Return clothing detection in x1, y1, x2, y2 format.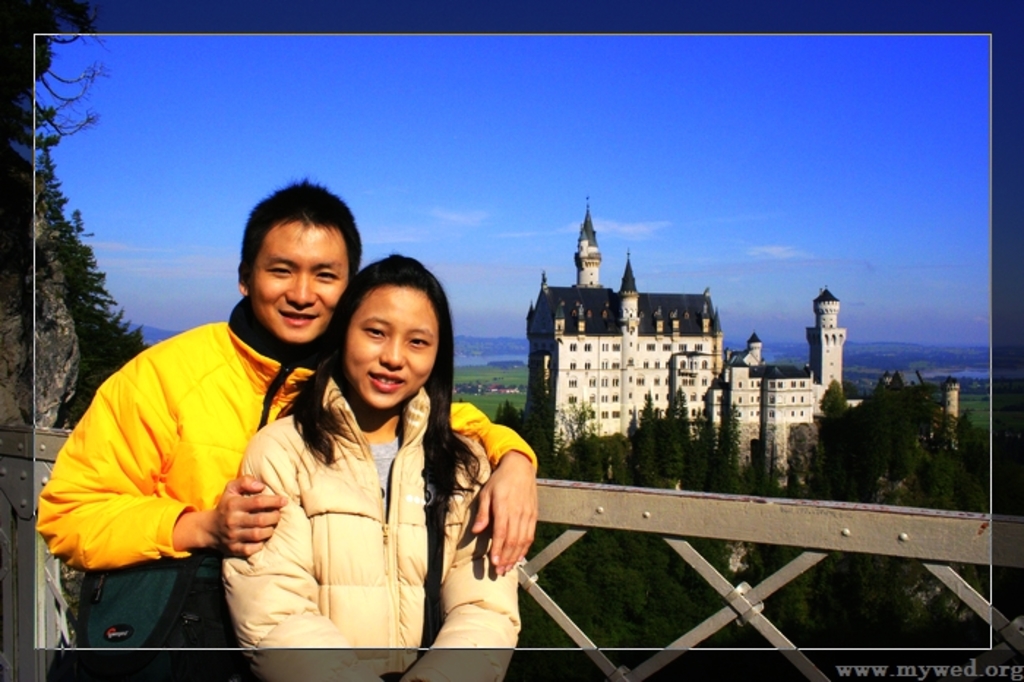
203, 375, 535, 681.
